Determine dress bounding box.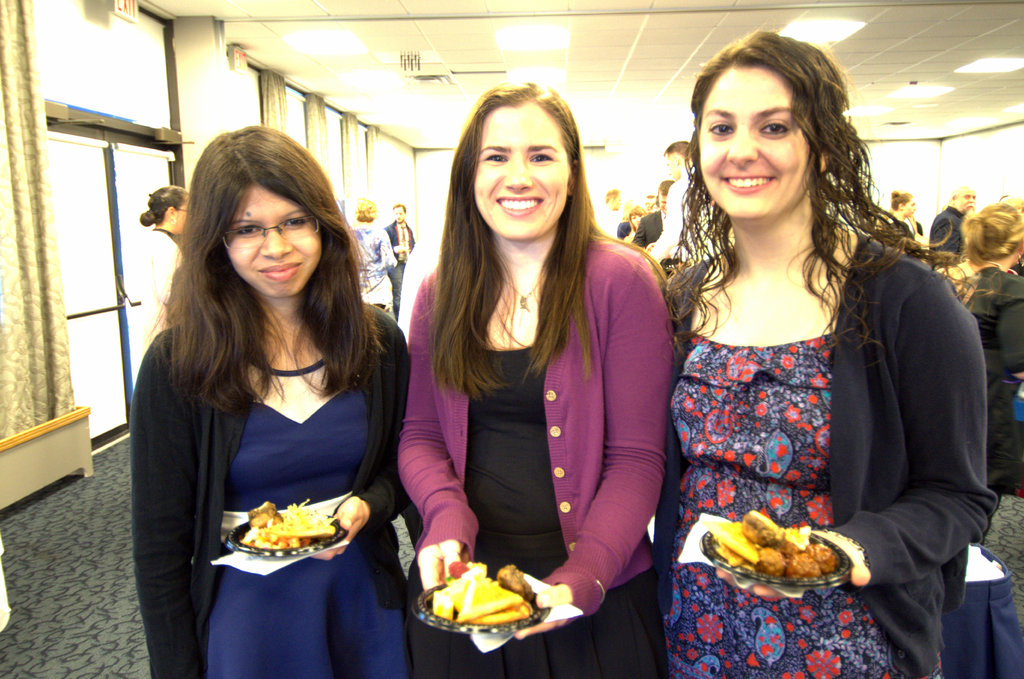
Determined: <region>426, 345, 660, 678</region>.
